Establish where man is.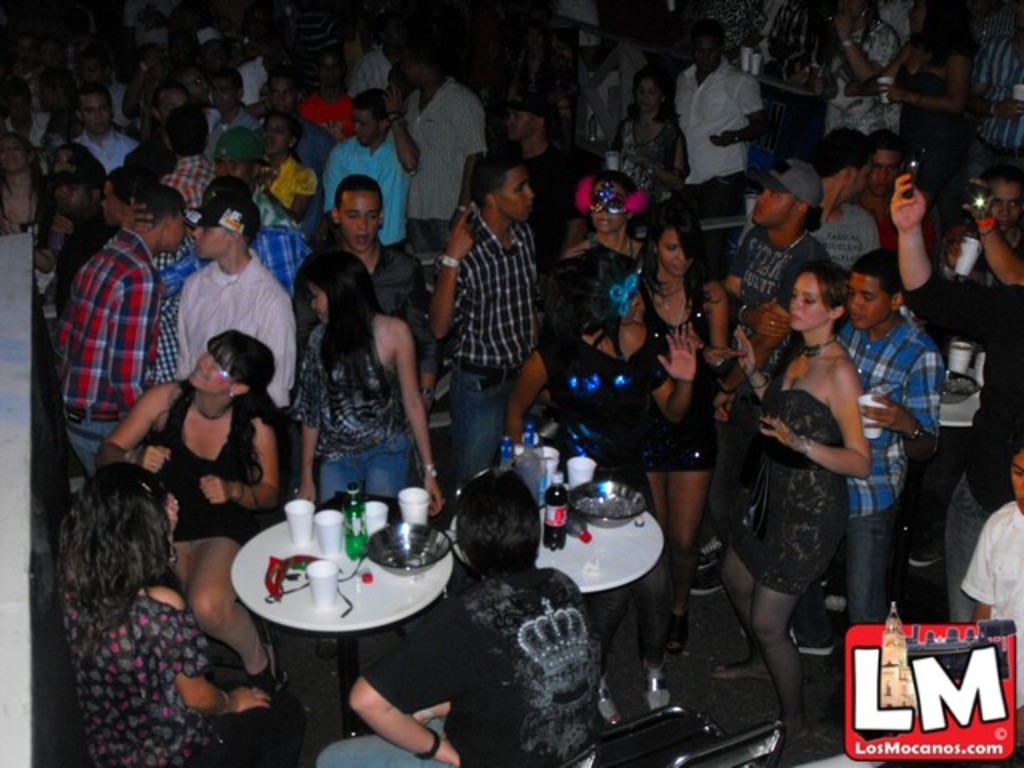
Established at 840 131 941 251.
